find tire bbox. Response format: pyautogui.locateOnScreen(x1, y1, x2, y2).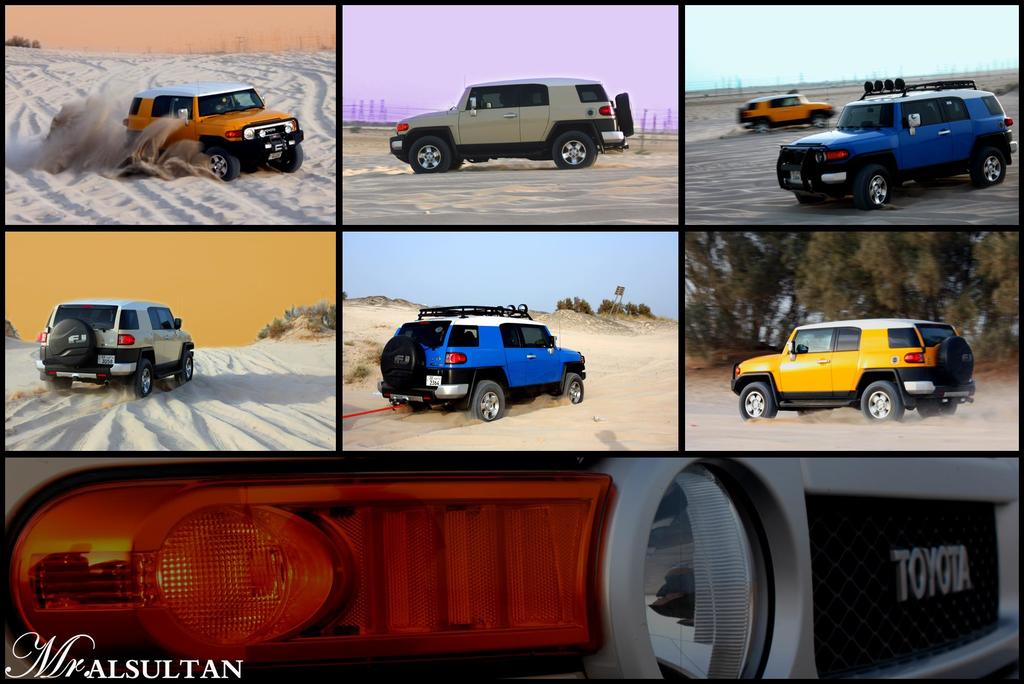
pyautogui.locateOnScreen(755, 116, 776, 131).
